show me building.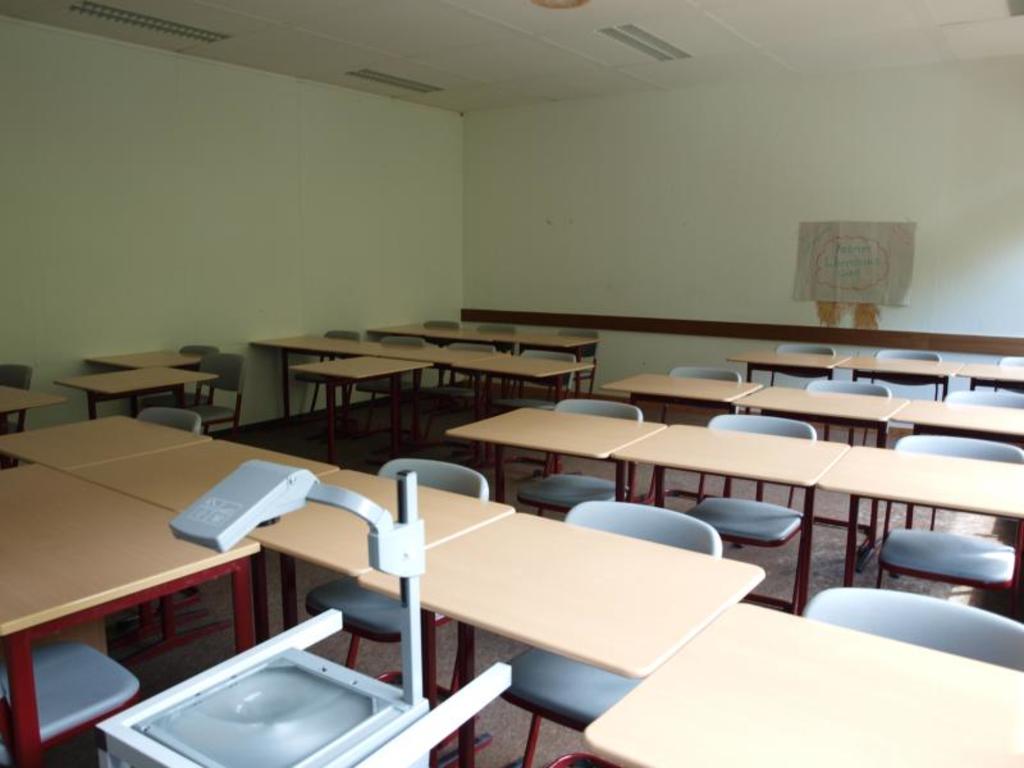
building is here: 0 0 1023 767.
